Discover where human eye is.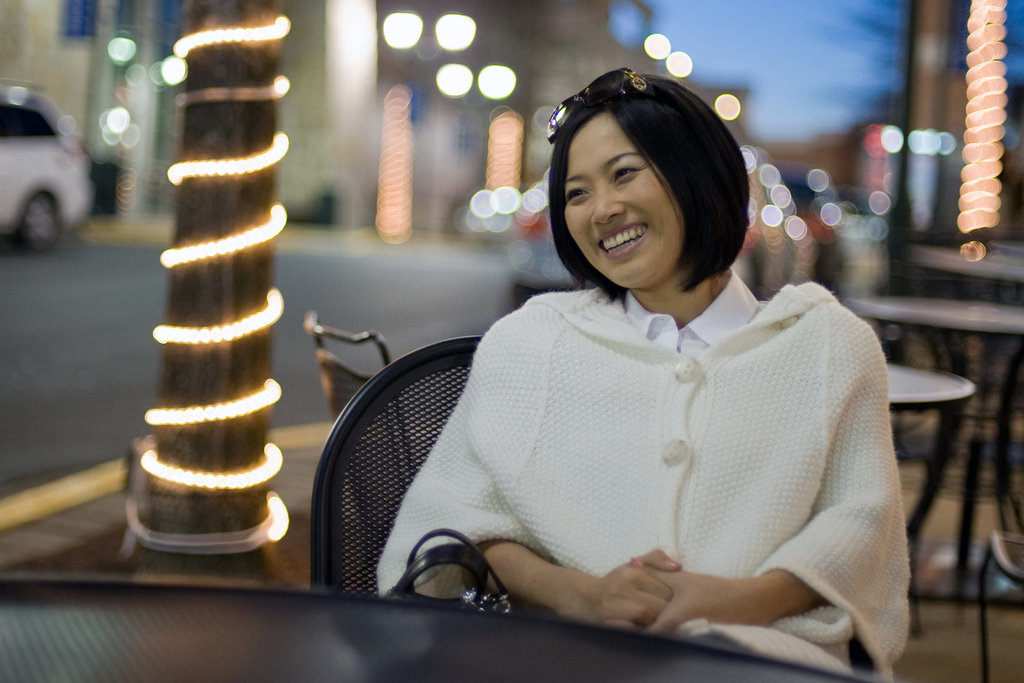
Discovered at (x1=567, y1=188, x2=589, y2=200).
